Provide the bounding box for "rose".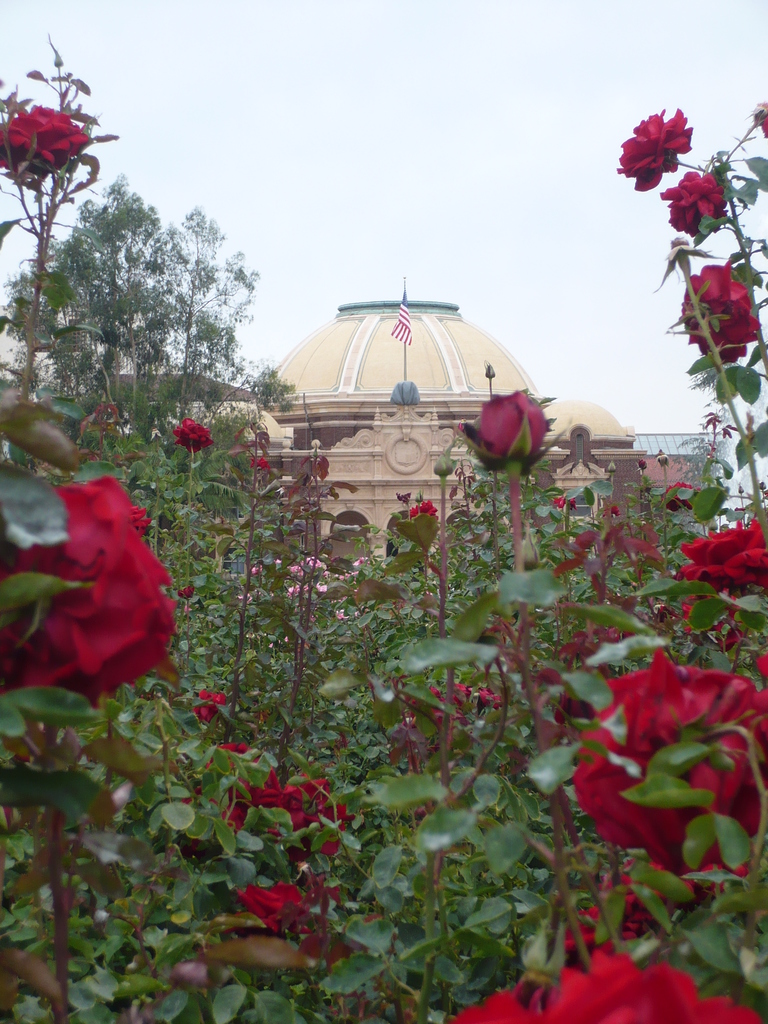
(x1=0, y1=473, x2=182, y2=714).
